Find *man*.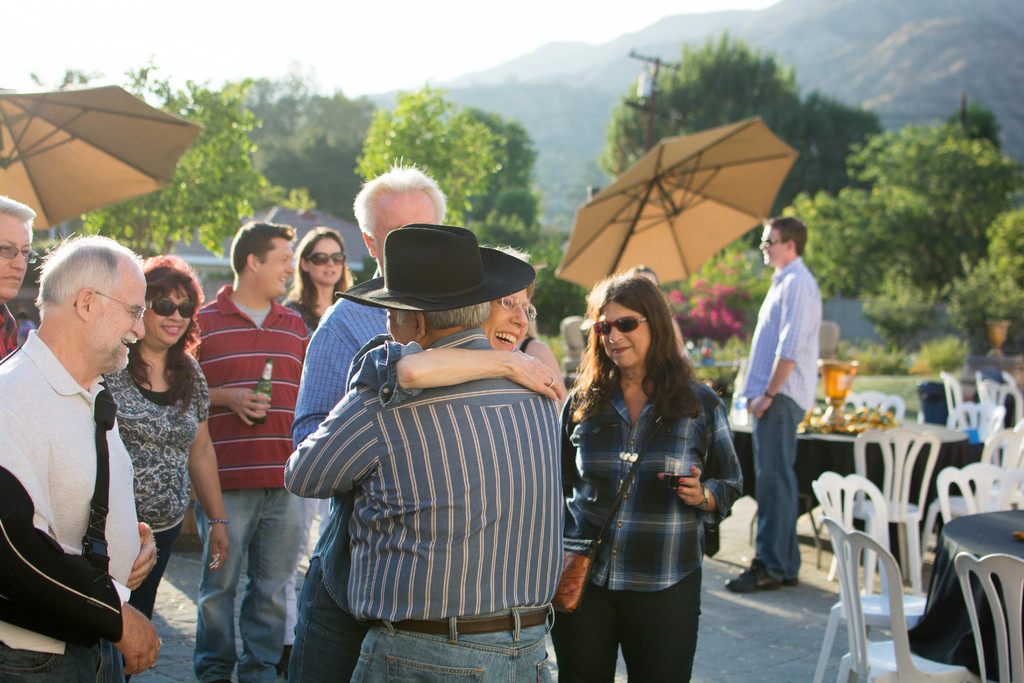
[0,196,38,366].
